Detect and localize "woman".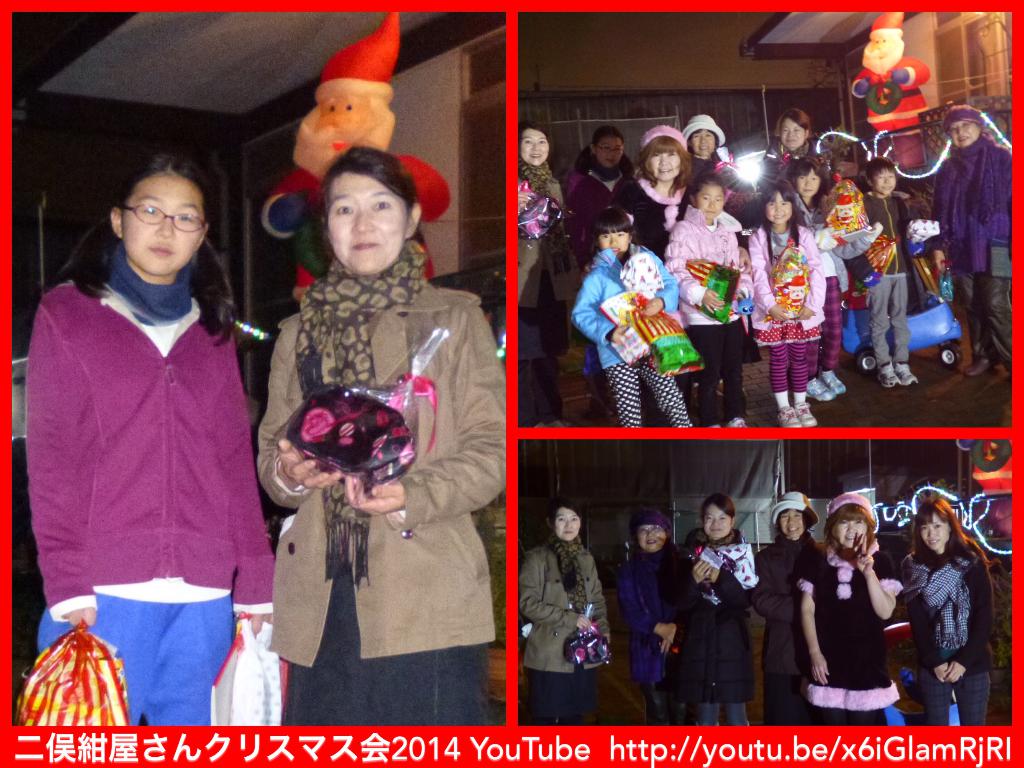
Localized at 514, 502, 611, 724.
